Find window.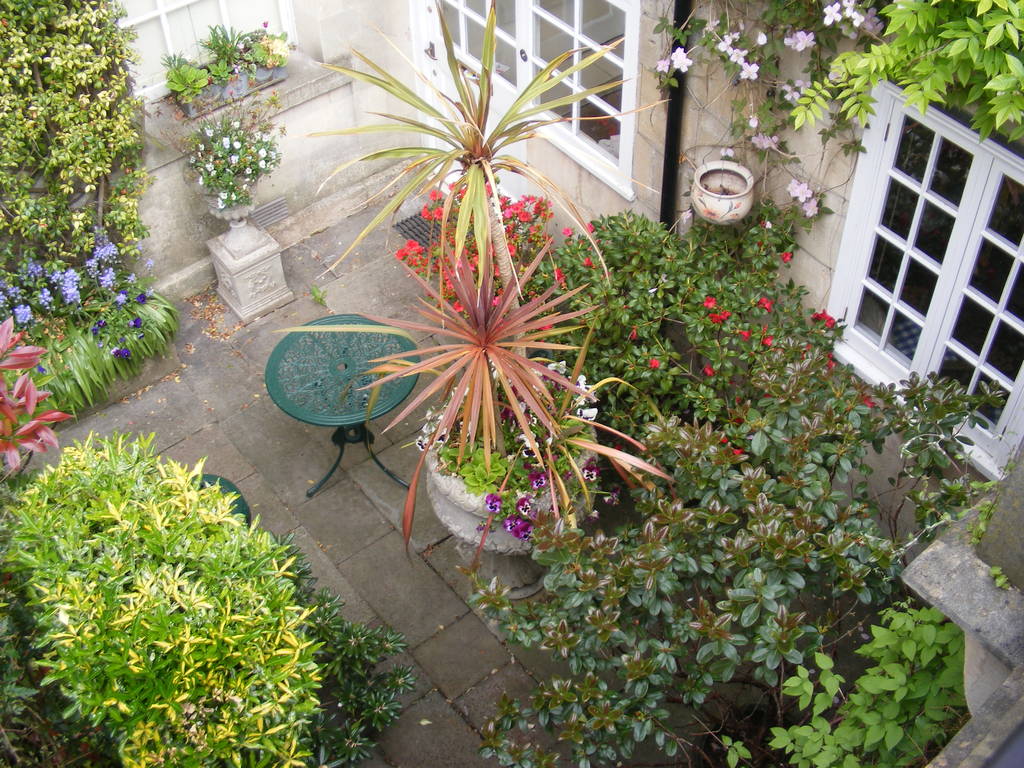
BBox(513, 0, 636, 202).
